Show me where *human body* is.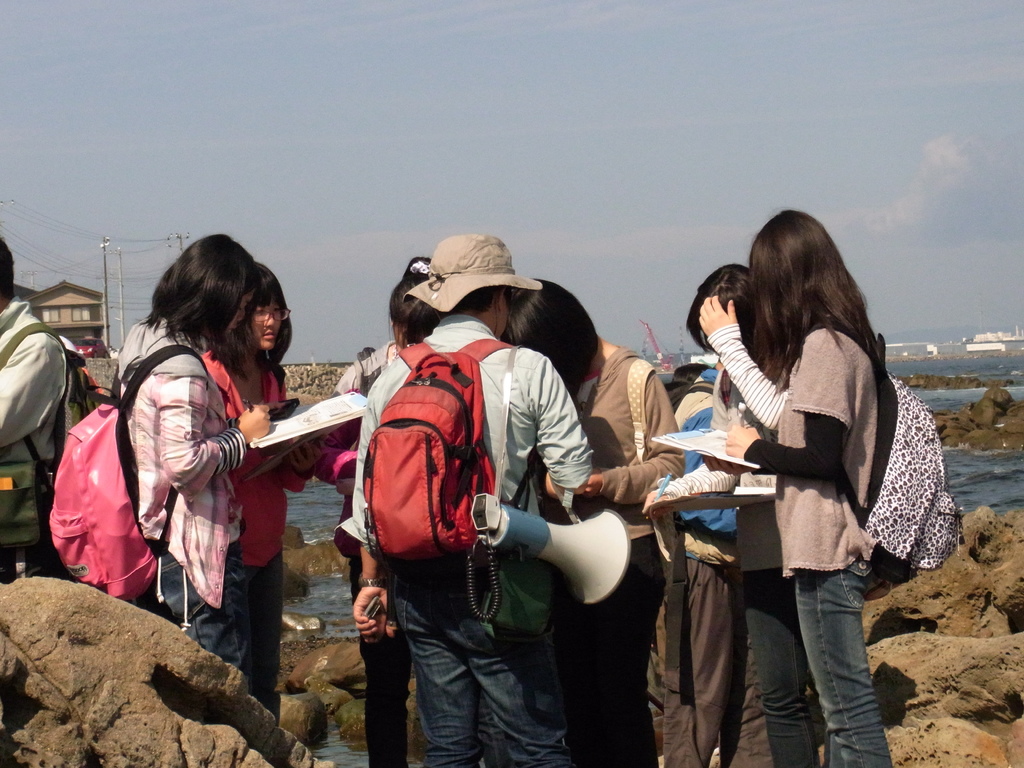
*human body* is at (533, 323, 684, 767).
